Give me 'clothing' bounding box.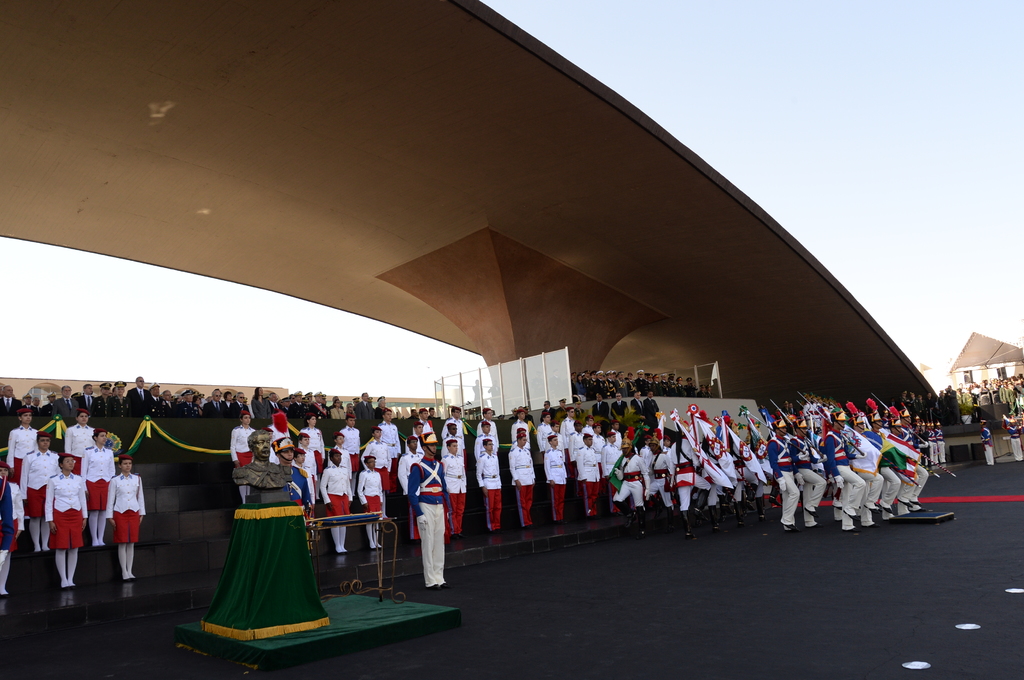
978,422,995,470.
